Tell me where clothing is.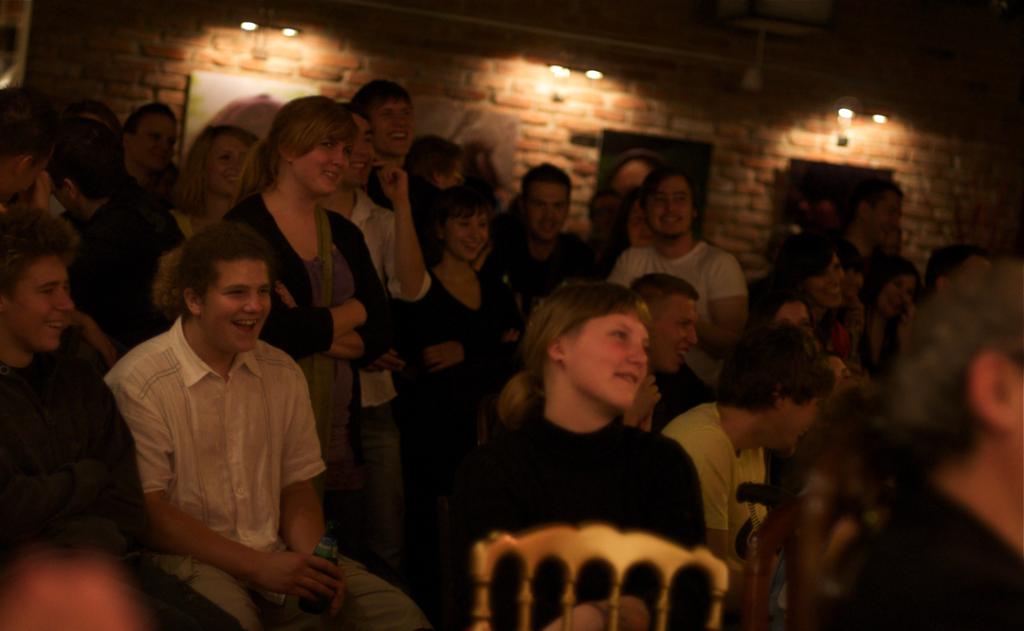
clothing is at [0, 250, 117, 565].
